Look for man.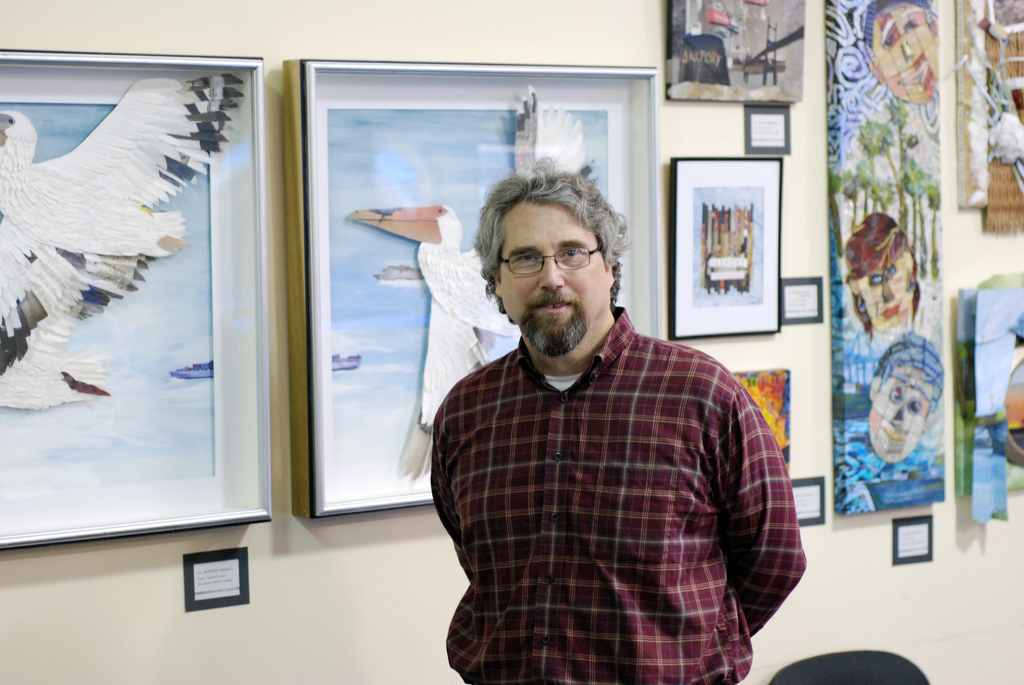
Found: <region>431, 155, 804, 684</region>.
